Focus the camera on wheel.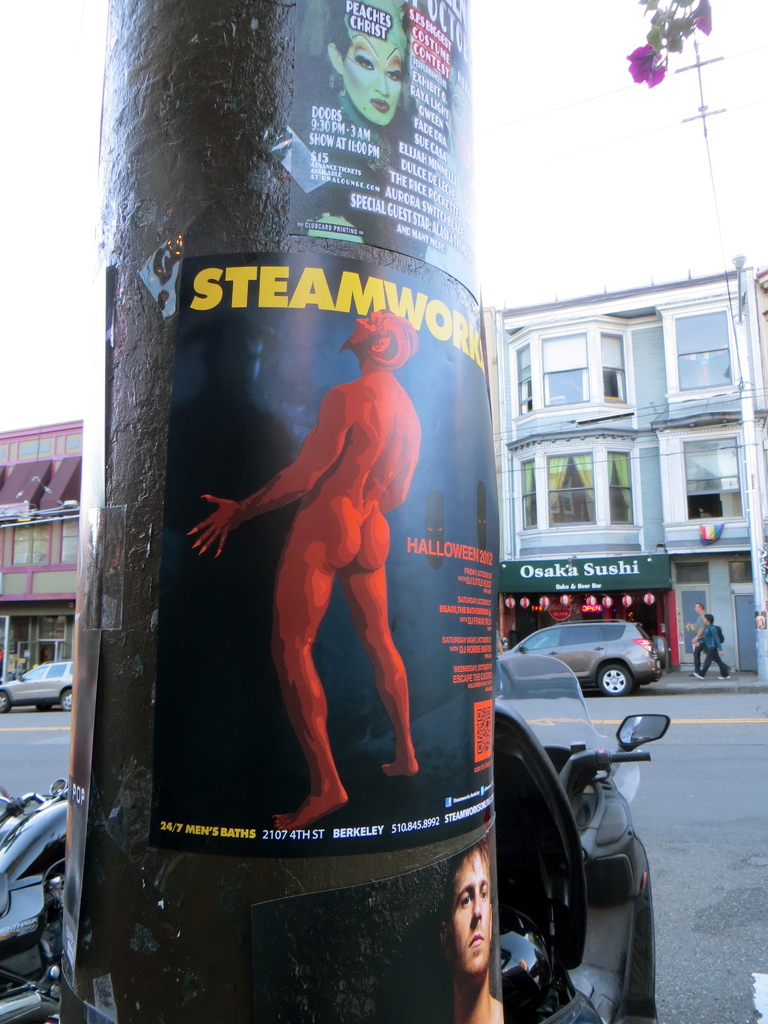
Focus region: (595,662,635,695).
